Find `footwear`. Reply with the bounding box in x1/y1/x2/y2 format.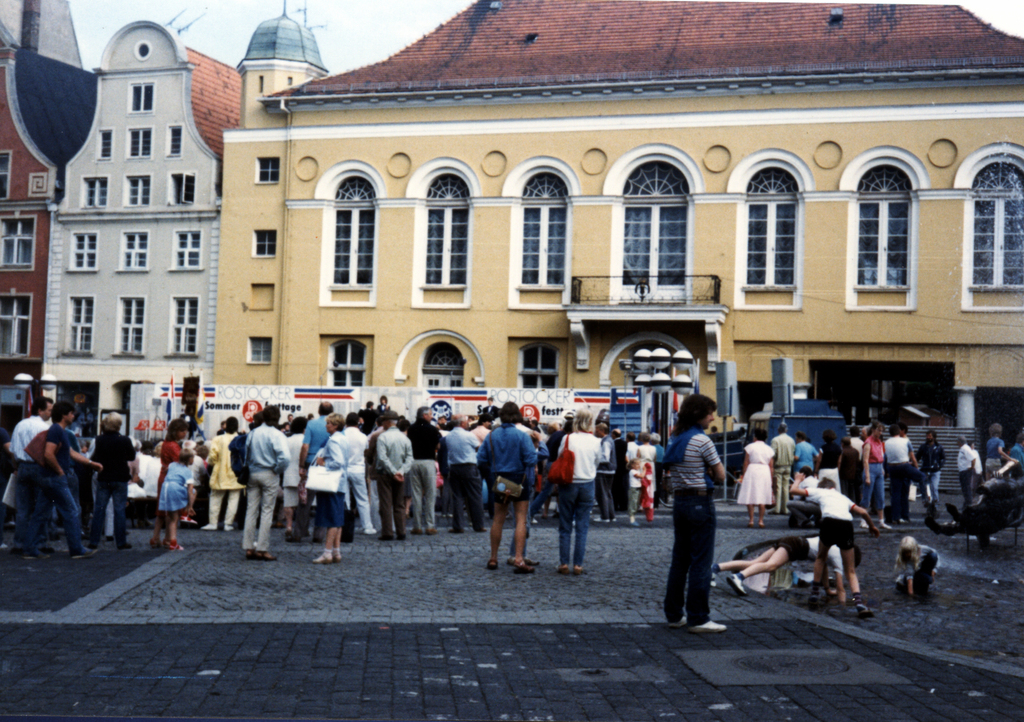
50/536/60/538.
